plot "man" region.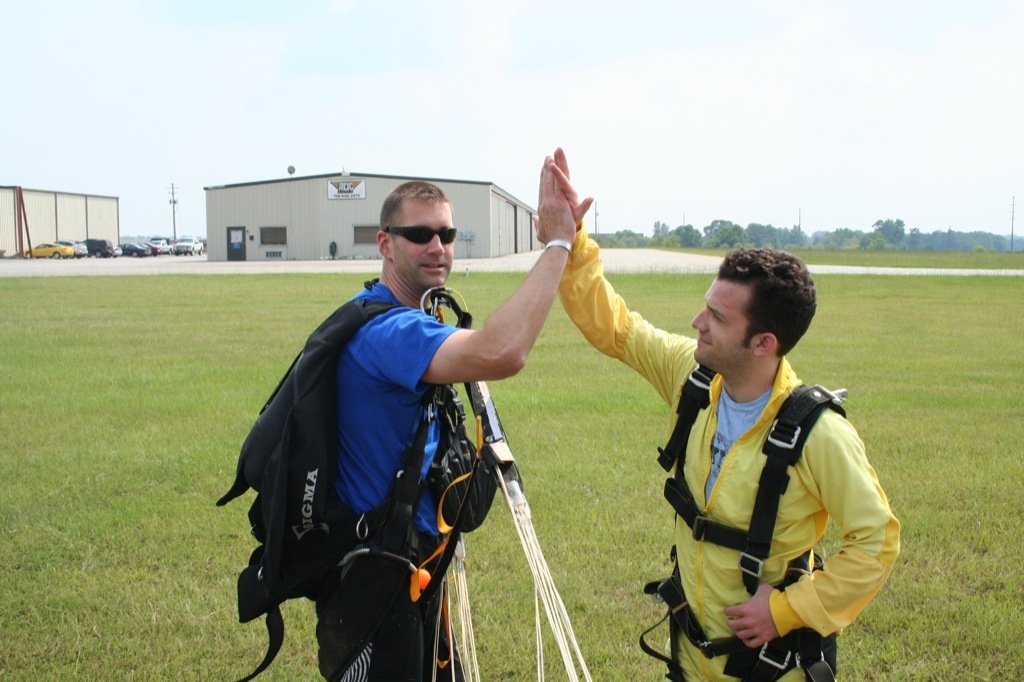
Plotted at pyautogui.locateOnScreen(546, 149, 905, 681).
